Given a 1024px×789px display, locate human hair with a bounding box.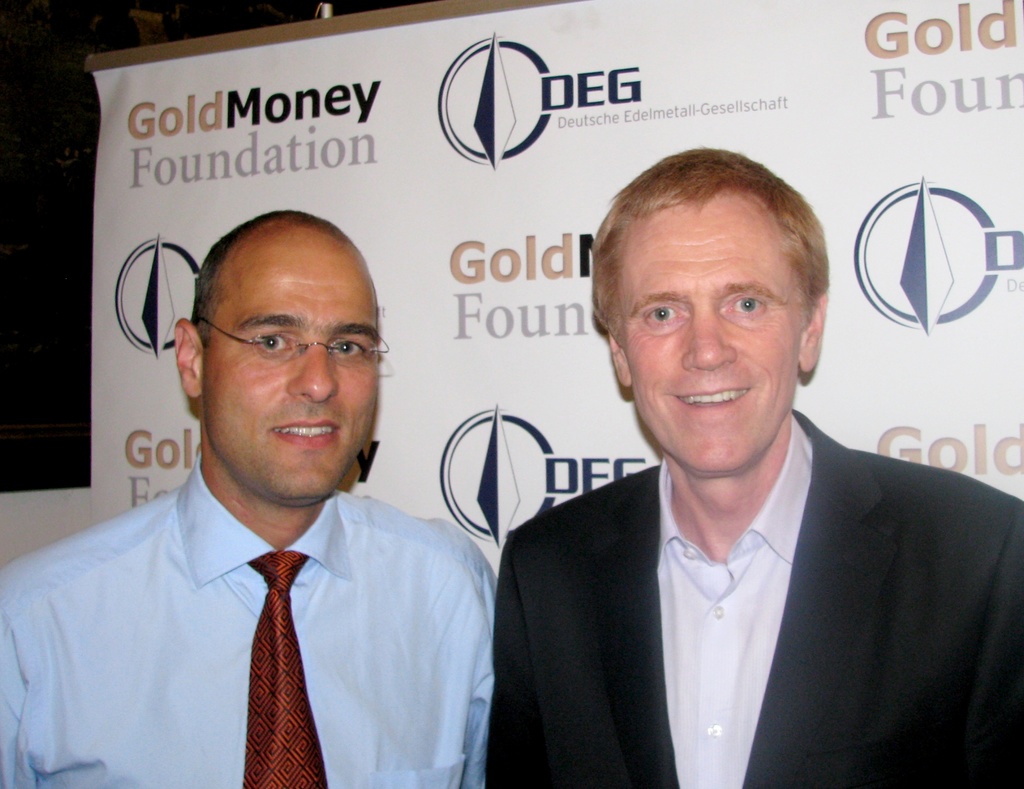
Located: rect(602, 150, 819, 347).
